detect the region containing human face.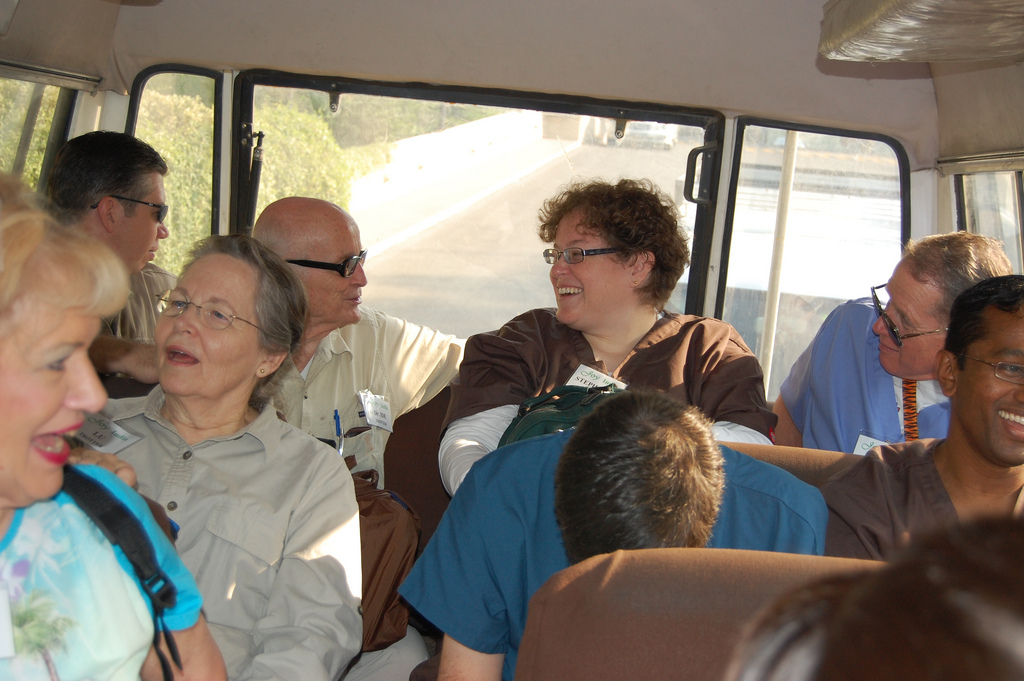
<box>300,217,367,324</box>.
